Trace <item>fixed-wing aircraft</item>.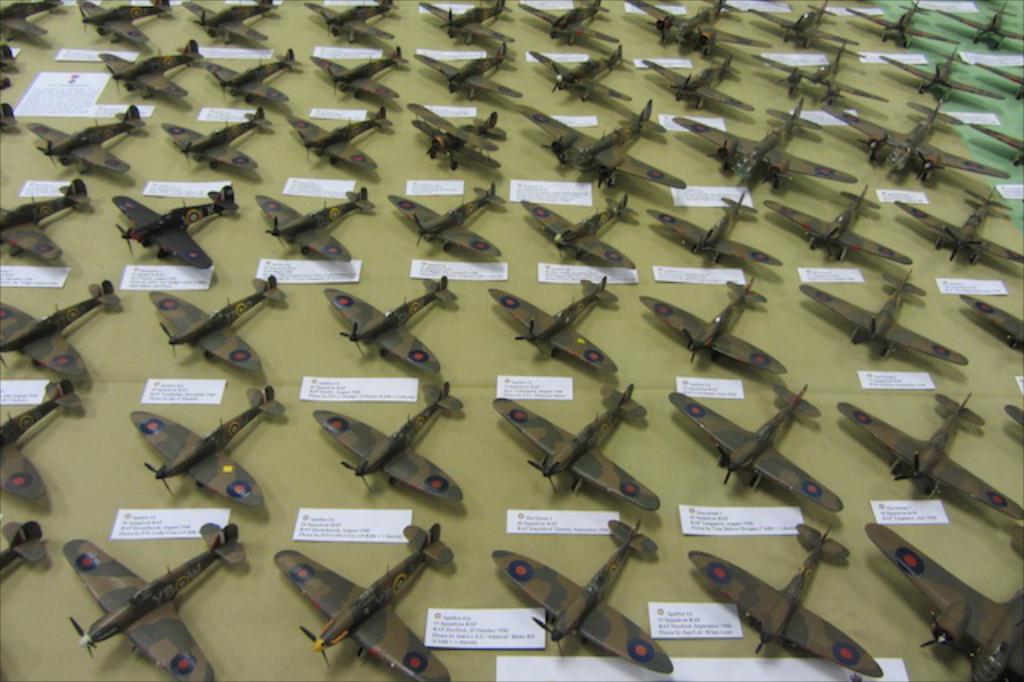
Traced to l=829, t=384, r=1022, b=524.
